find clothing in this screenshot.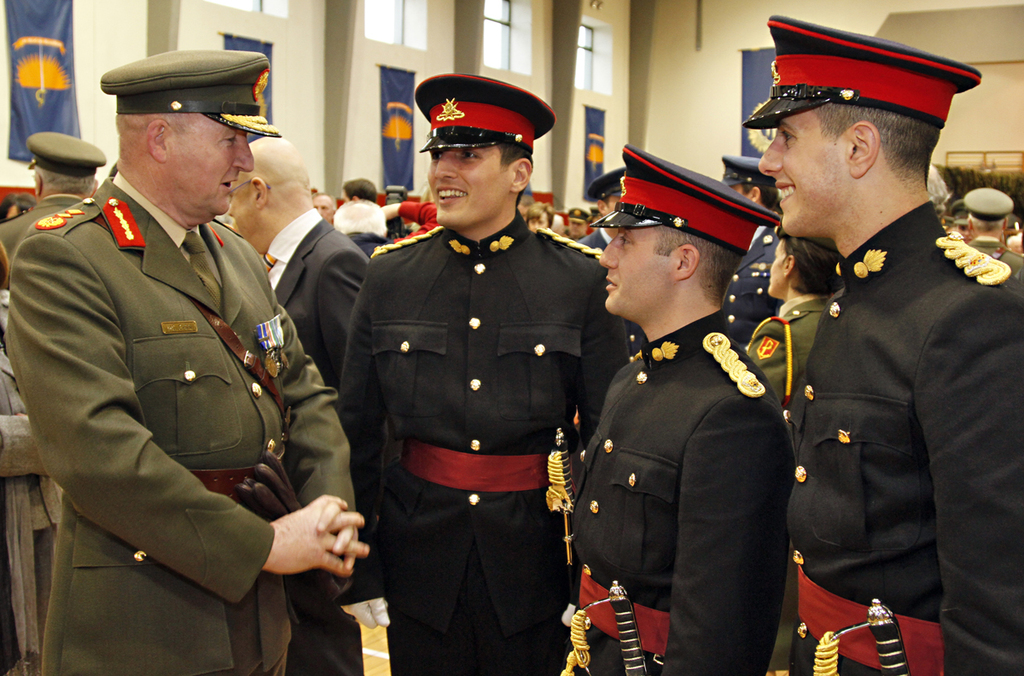
The bounding box for clothing is region(725, 221, 783, 337).
